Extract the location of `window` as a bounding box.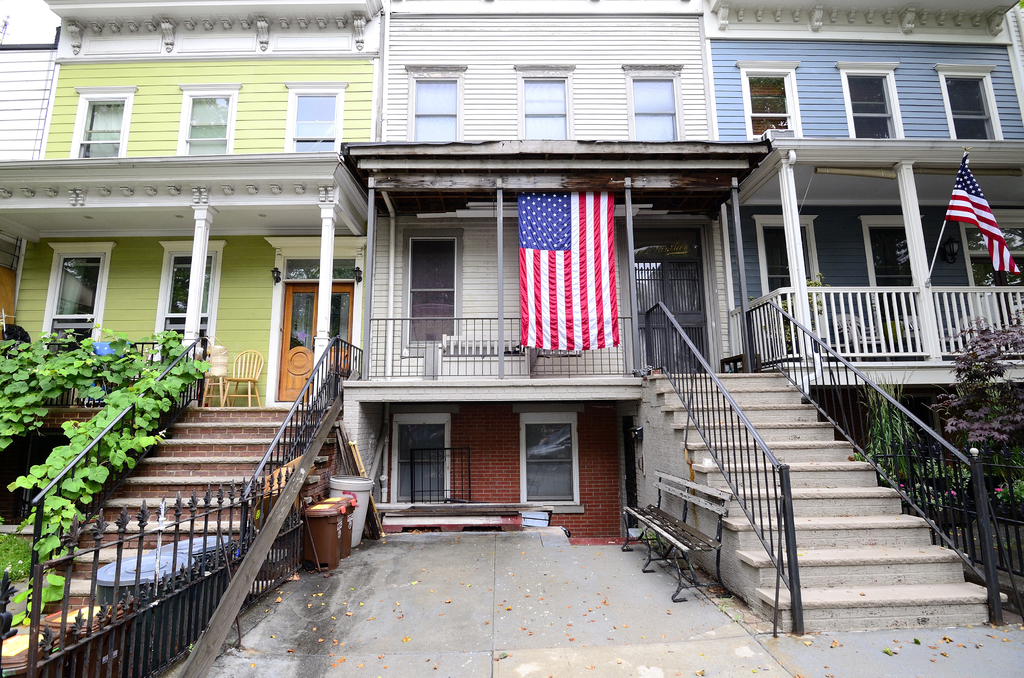
locate(627, 65, 684, 149).
